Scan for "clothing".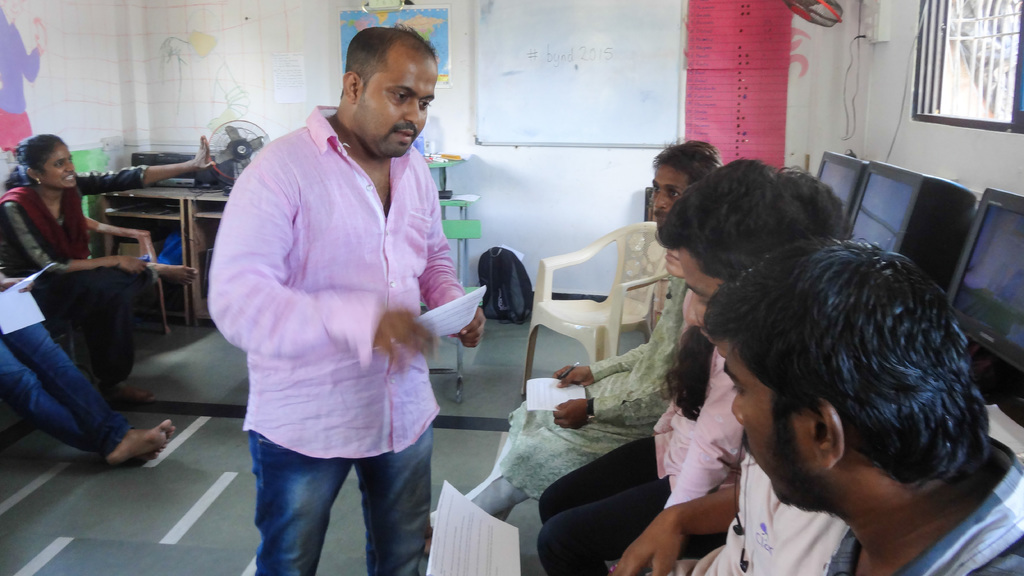
Scan result: rect(0, 316, 132, 460).
